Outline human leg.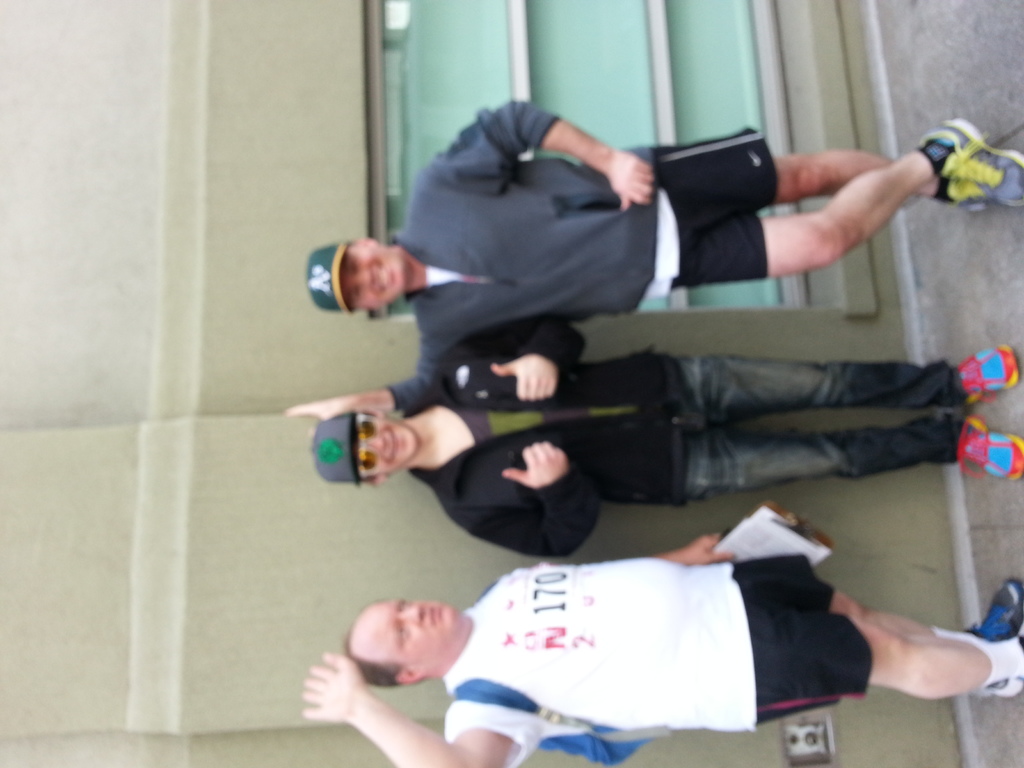
Outline: left=777, top=151, right=996, bottom=212.
